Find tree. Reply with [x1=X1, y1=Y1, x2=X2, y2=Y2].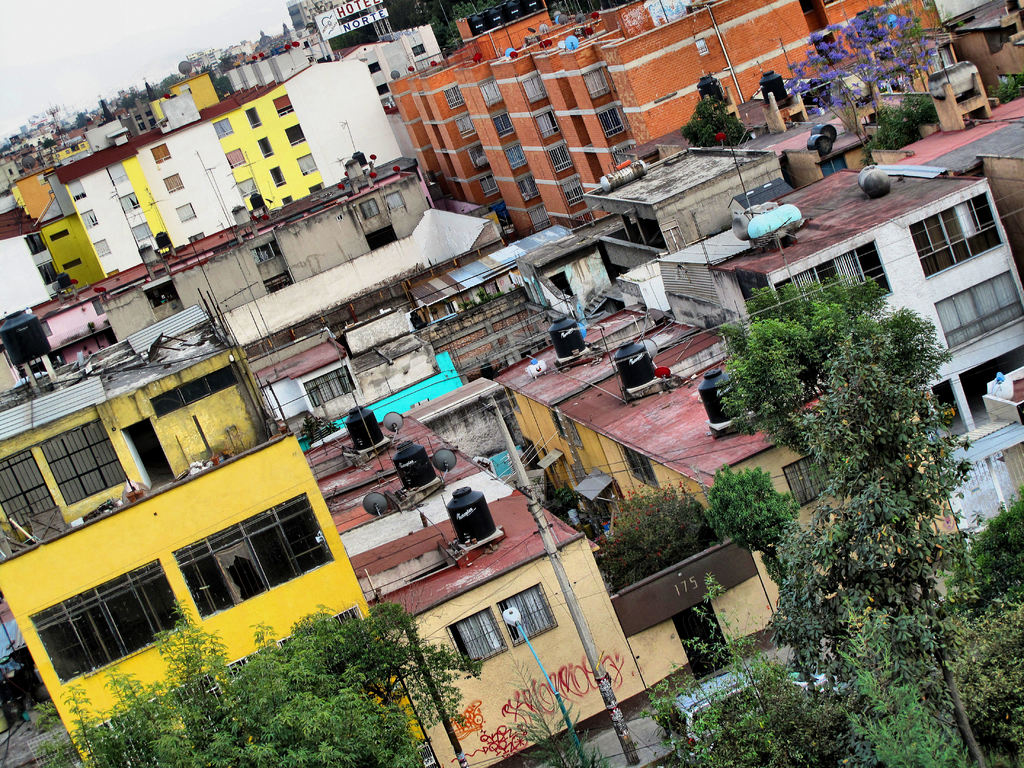
[x1=783, y1=0, x2=955, y2=154].
